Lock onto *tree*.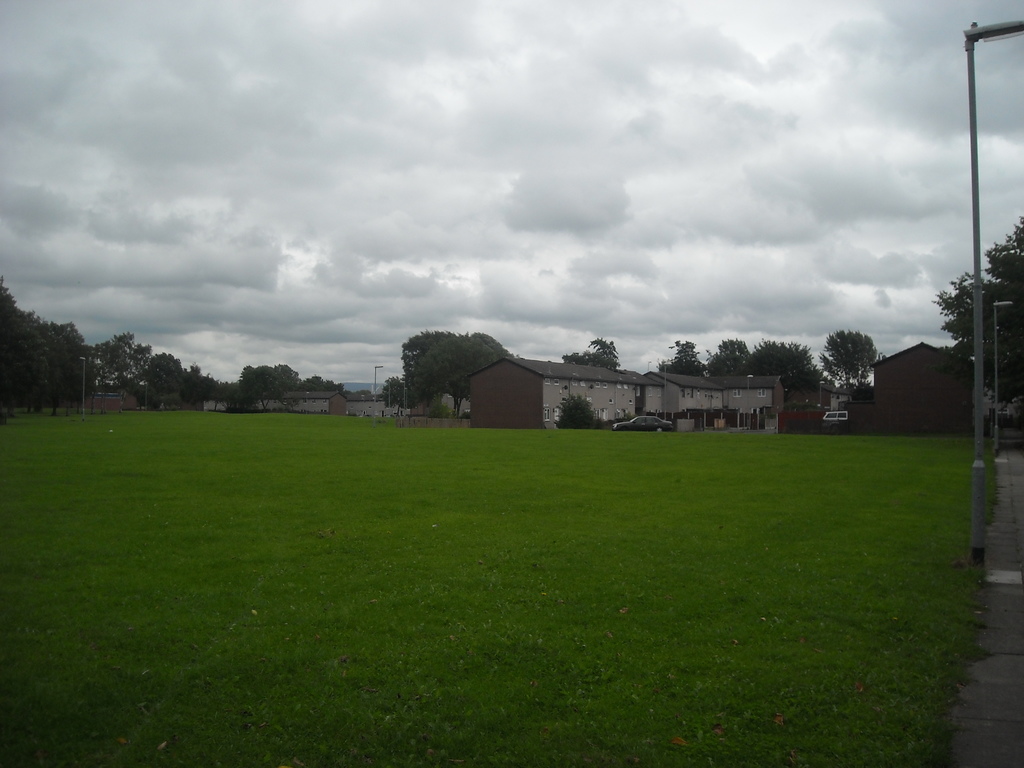
Locked: l=707, t=340, r=752, b=375.
